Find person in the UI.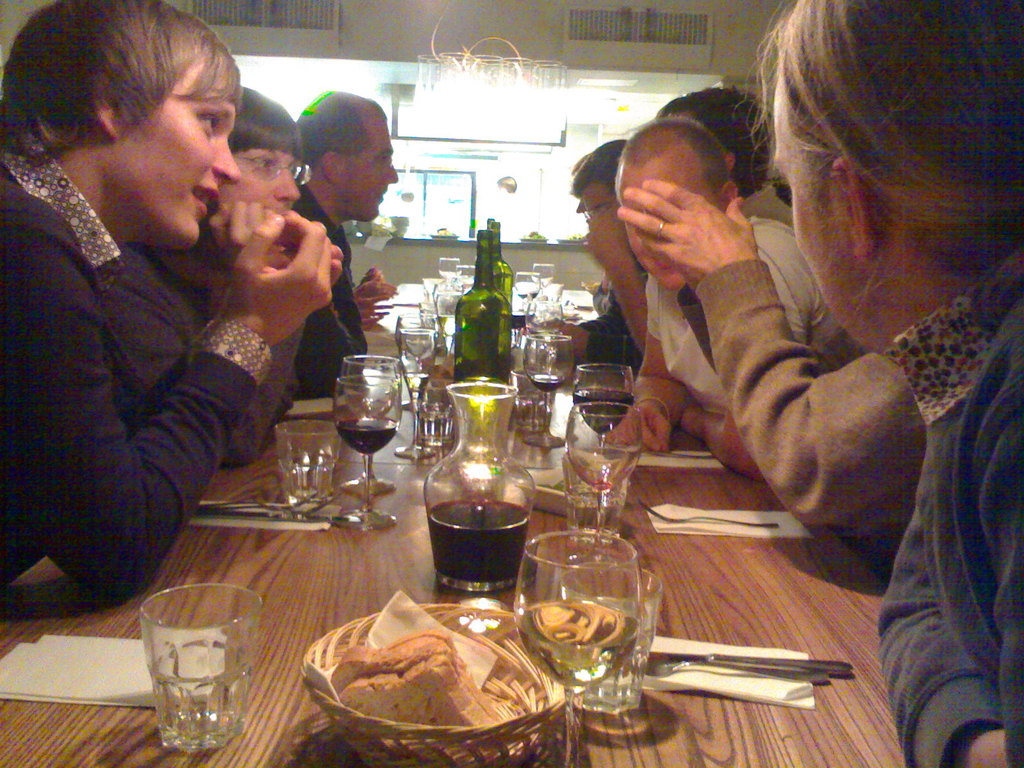
UI element at bbox=[292, 93, 401, 394].
